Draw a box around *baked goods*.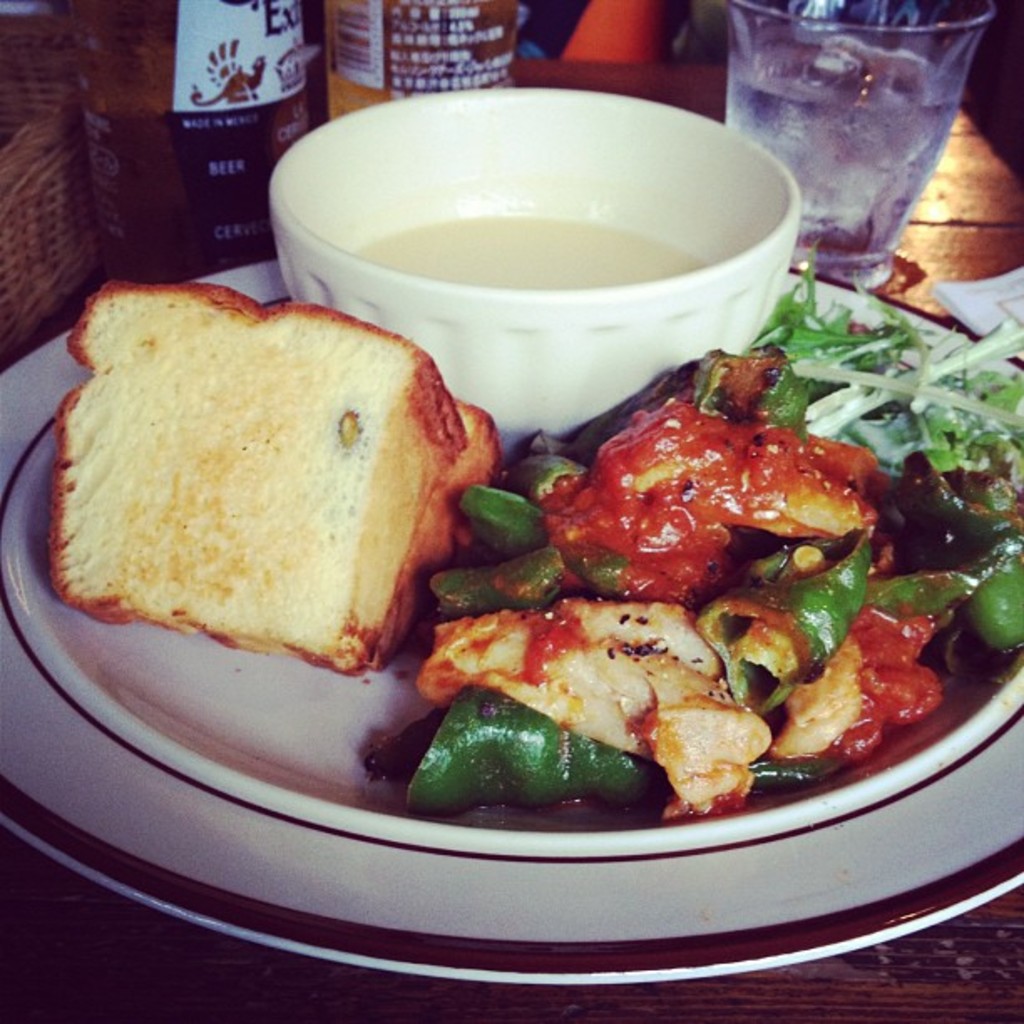
(33,279,474,696).
